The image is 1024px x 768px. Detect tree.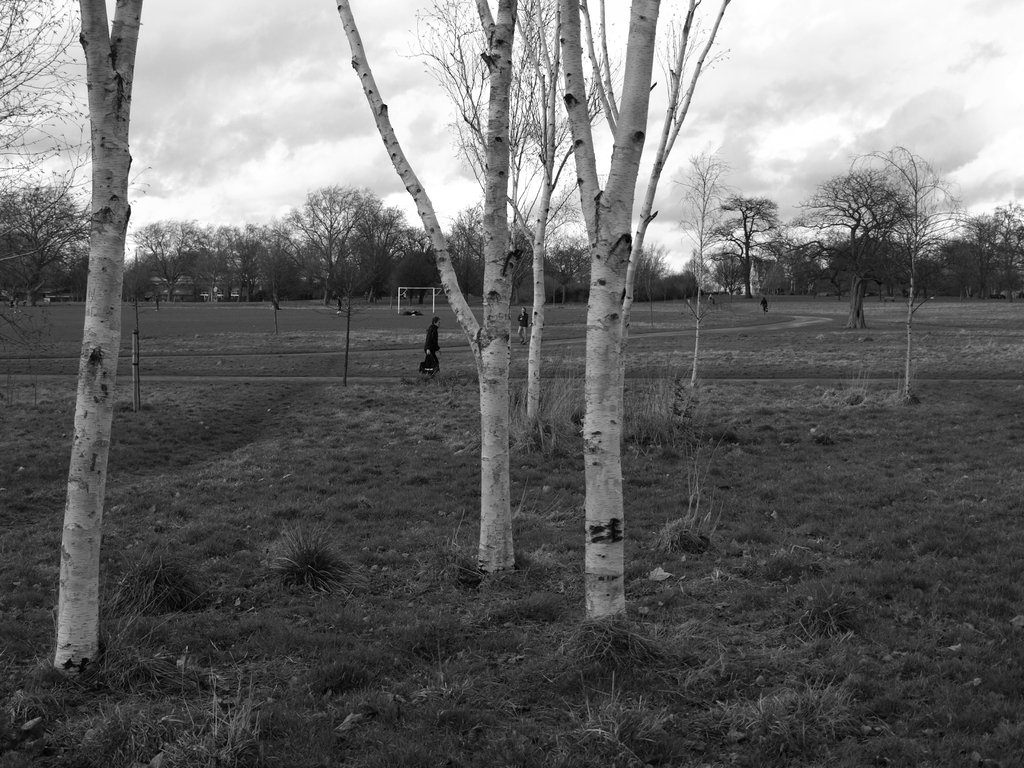
Detection: <bbox>451, 200, 477, 304</bbox>.
